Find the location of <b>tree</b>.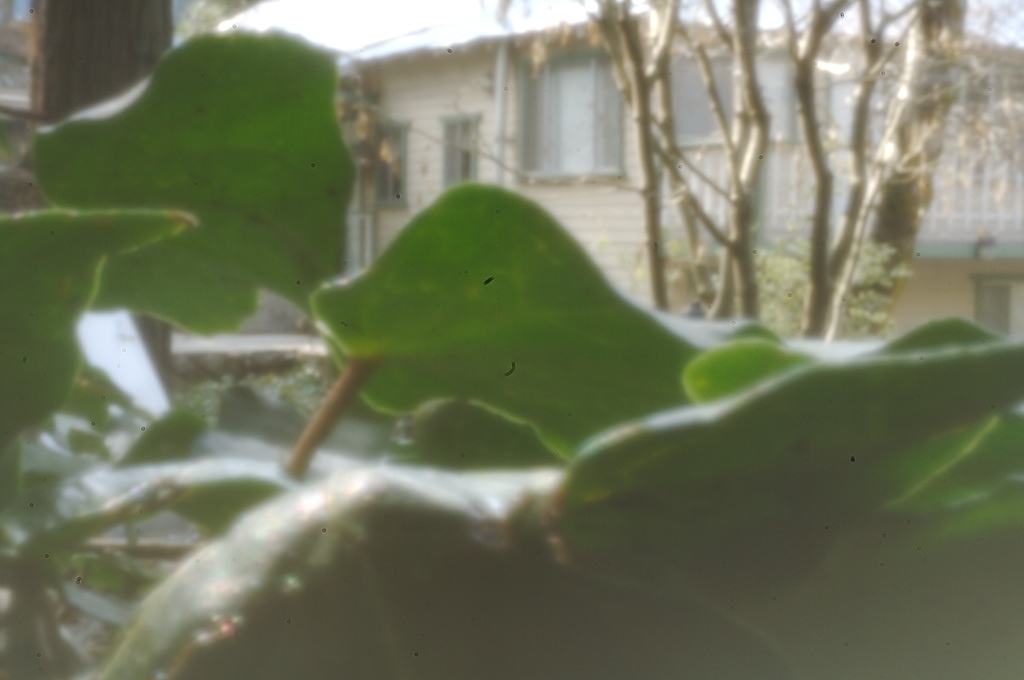
Location: locate(2, 0, 168, 415).
